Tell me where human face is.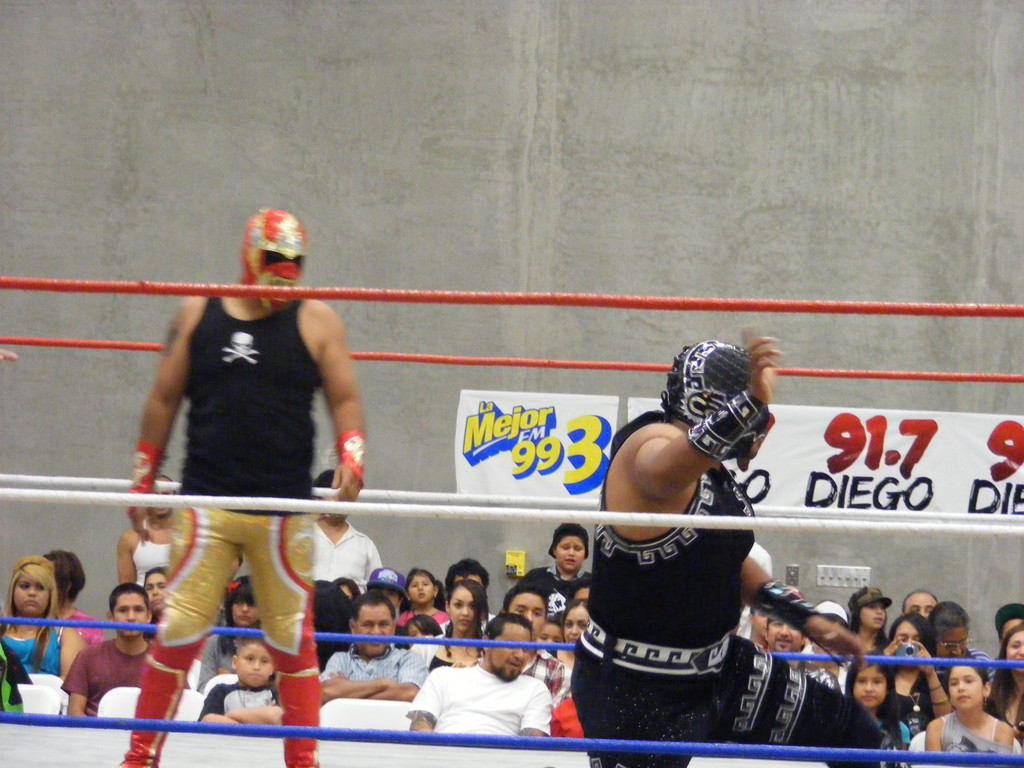
human face is at {"x1": 767, "y1": 620, "x2": 800, "y2": 654}.
